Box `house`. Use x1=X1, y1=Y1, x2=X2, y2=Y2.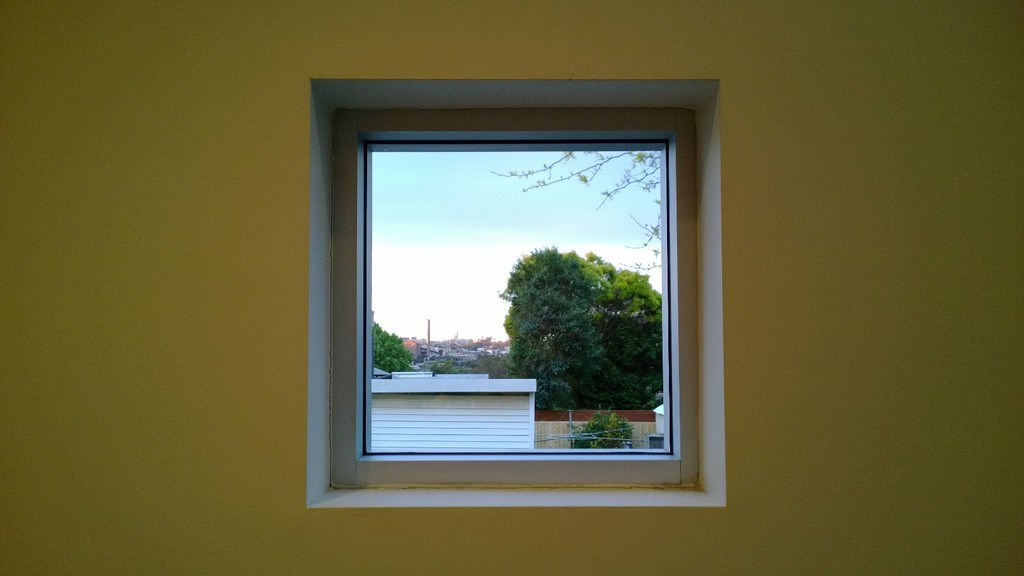
x1=0, y1=0, x2=1023, y2=575.
